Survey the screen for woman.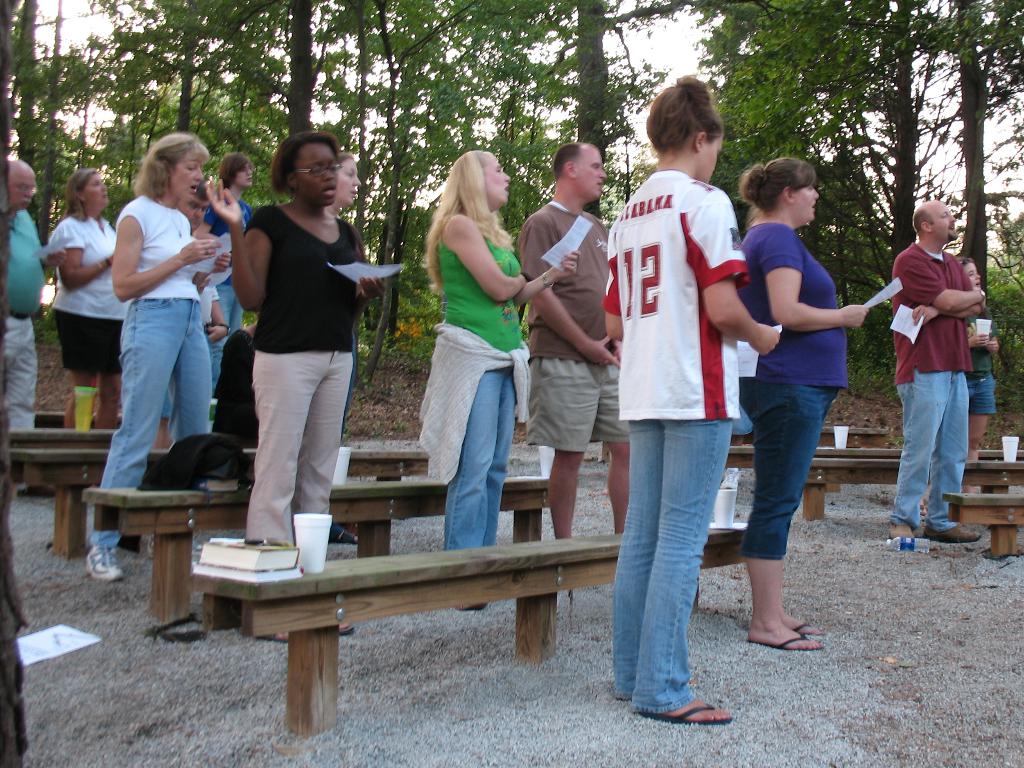
Survey found: select_region(202, 132, 380, 559).
